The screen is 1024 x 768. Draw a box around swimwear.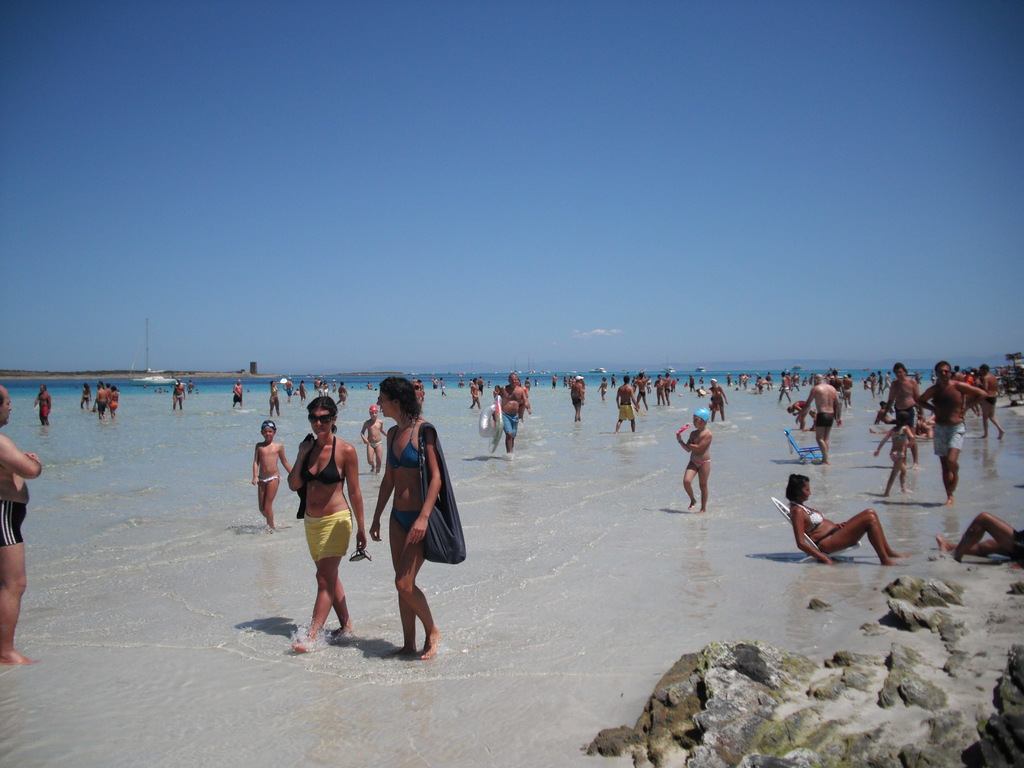
box=[801, 504, 826, 538].
